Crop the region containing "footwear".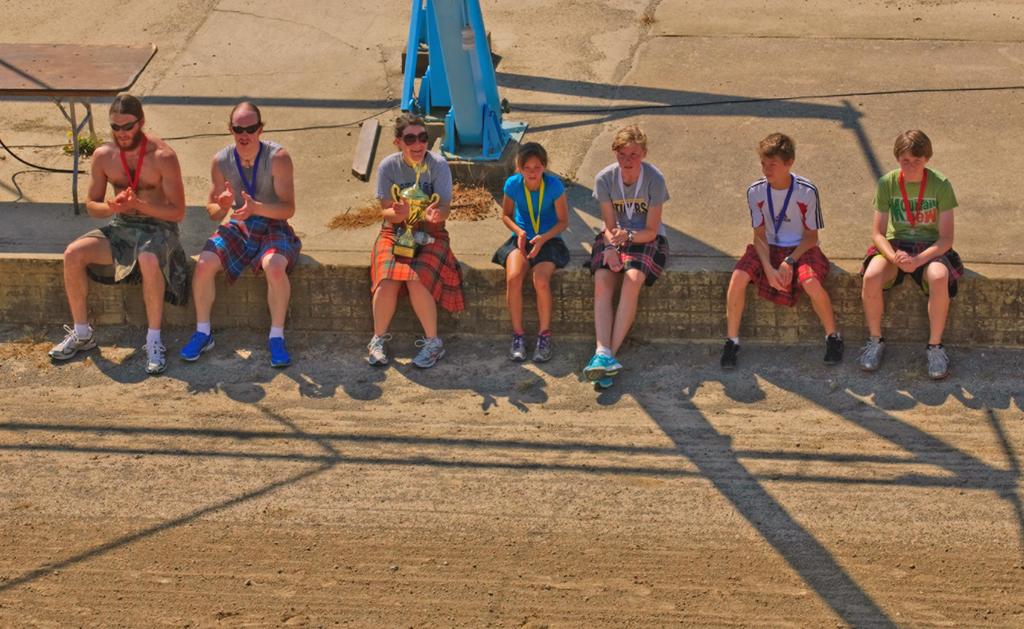
Crop region: detection(859, 334, 896, 372).
